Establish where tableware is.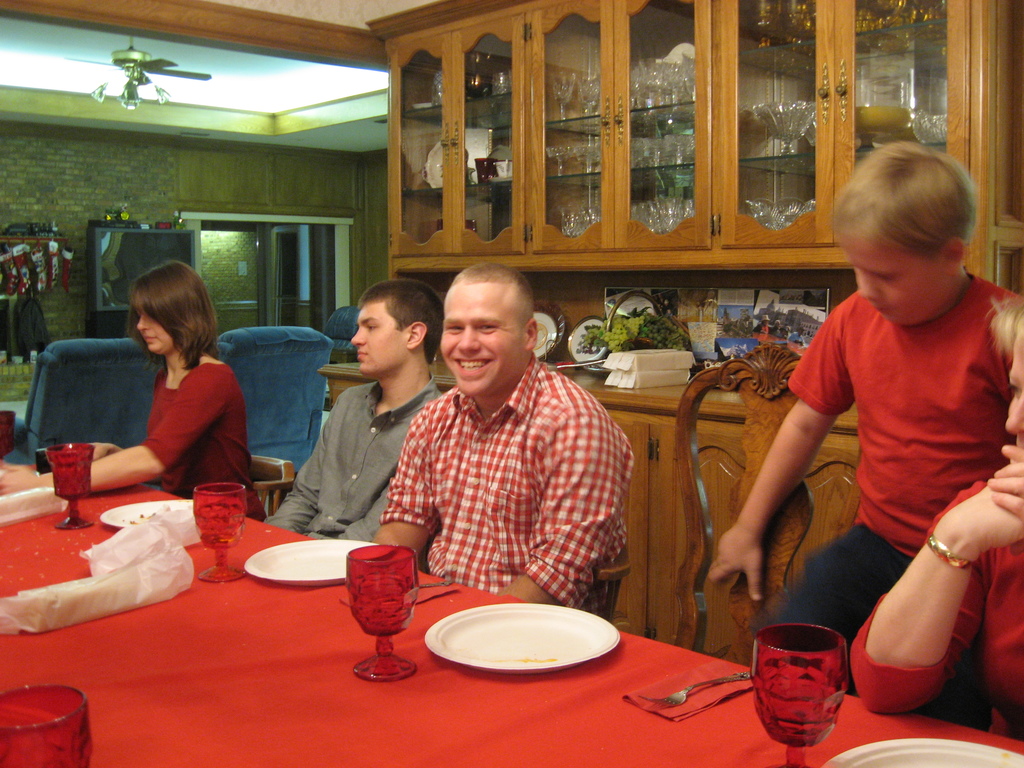
Established at bbox(824, 733, 1023, 767).
